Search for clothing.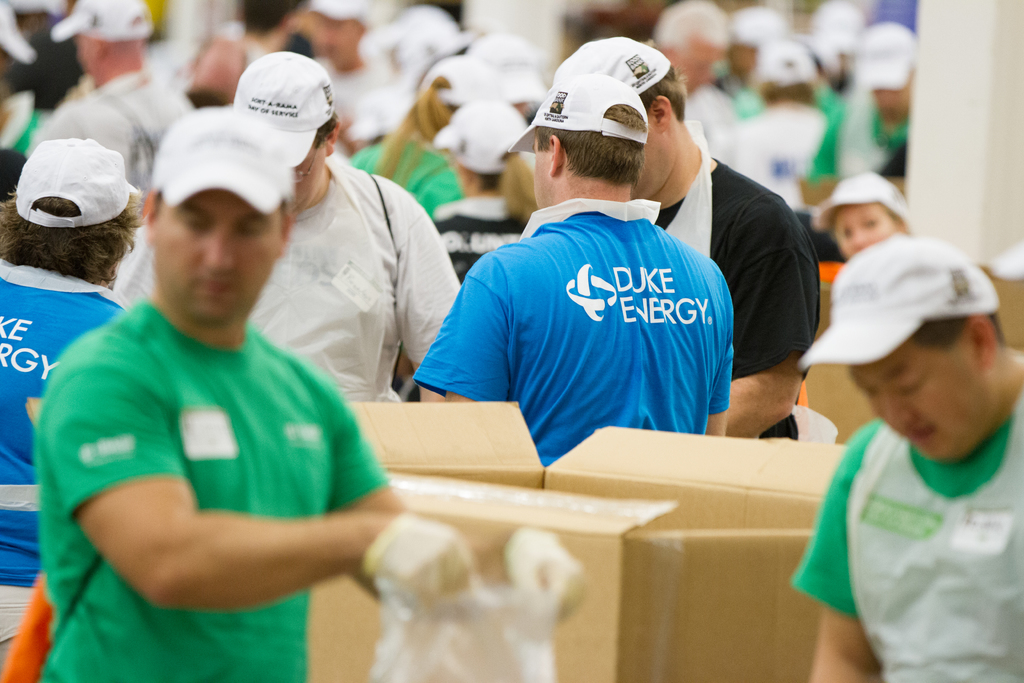
Found at region(648, 147, 820, 443).
